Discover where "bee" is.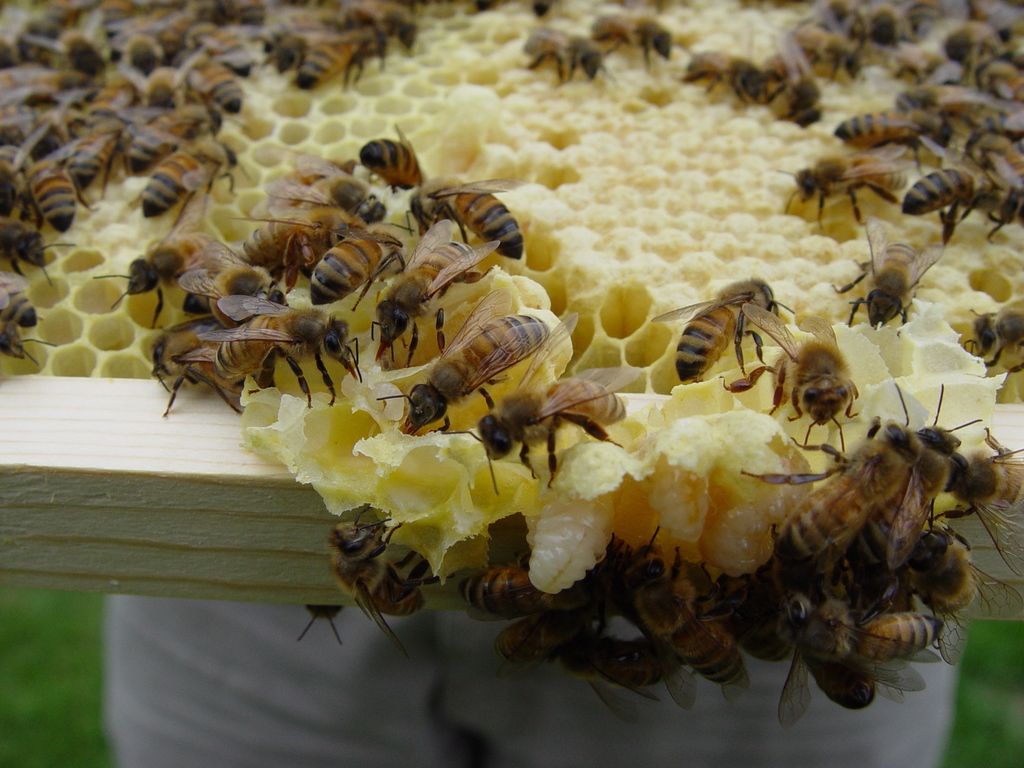
Discovered at {"x1": 508, "y1": 18, "x2": 611, "y2": 84}.
